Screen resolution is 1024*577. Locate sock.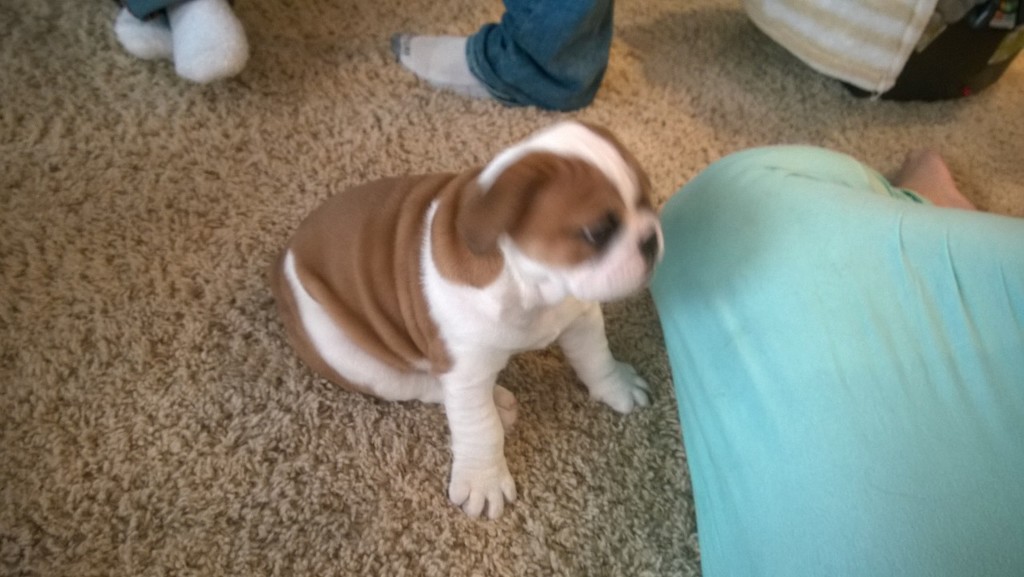
BBox(165, 0, 253, 87).
